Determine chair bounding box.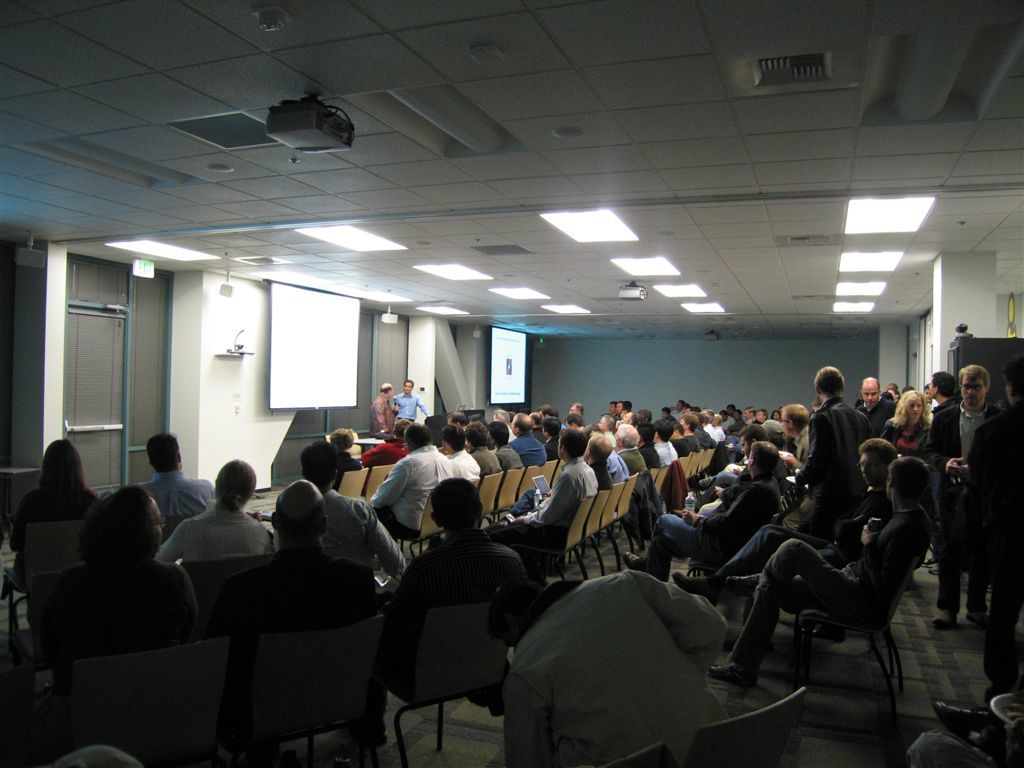
Determined: rect(695, 449, 713, 489).
